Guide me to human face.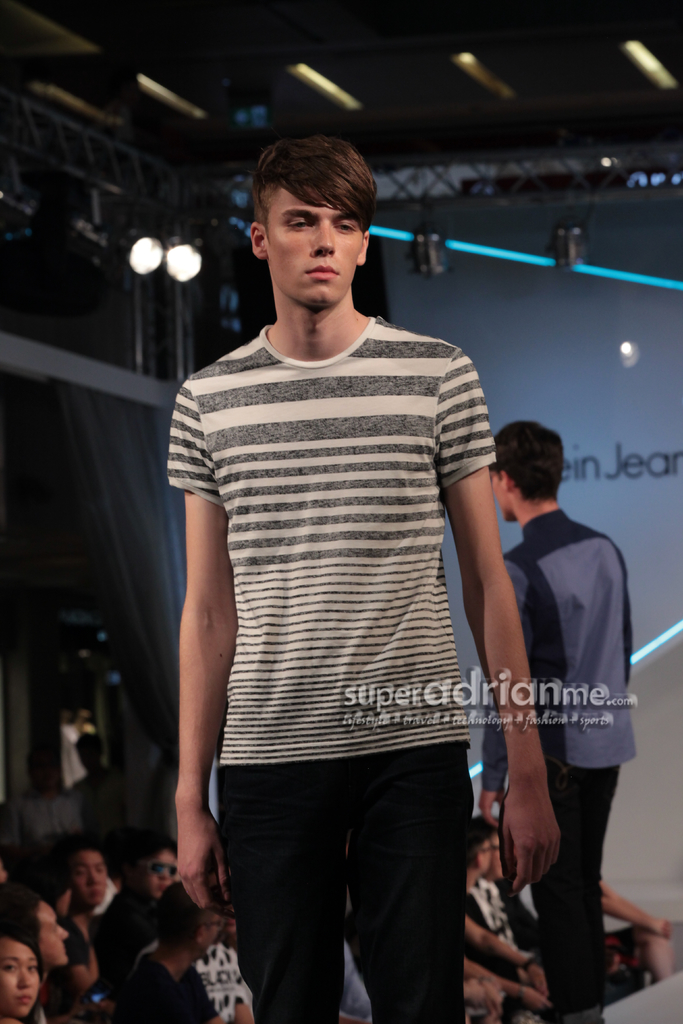
Guidance: 33 896 70 961.
